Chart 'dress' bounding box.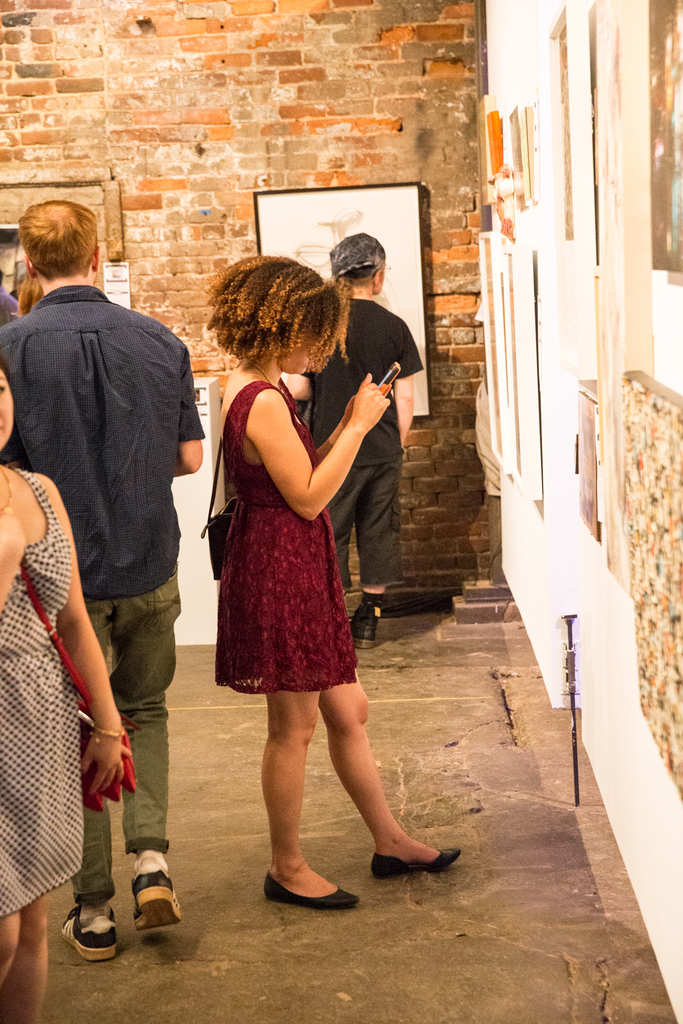
Charted: (x1=0, y1=464, x2=85, y2=915).
